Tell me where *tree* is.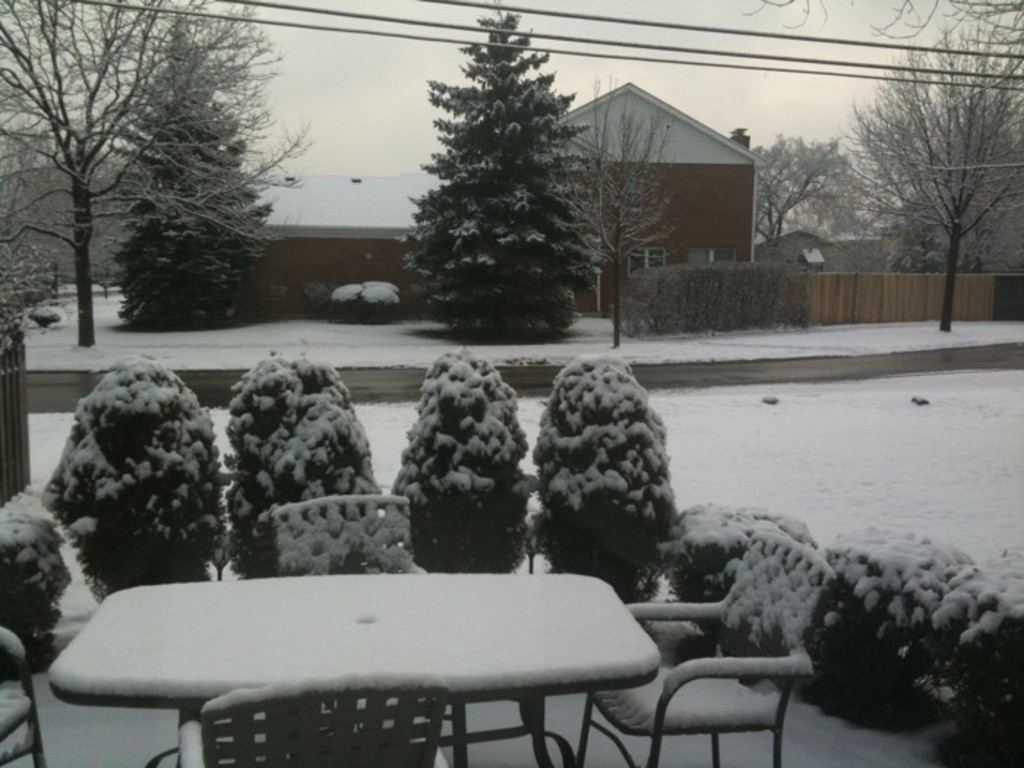
*tree* is at region(563, 94, 686, 357).
